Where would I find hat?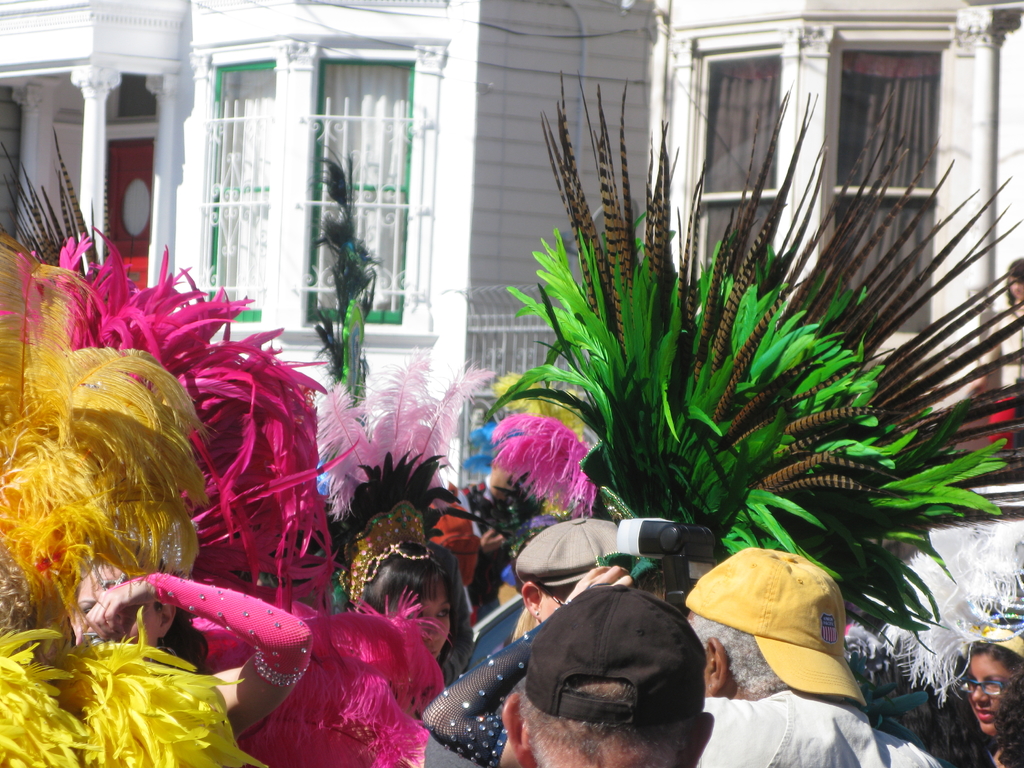
At 516:518:619:585.
